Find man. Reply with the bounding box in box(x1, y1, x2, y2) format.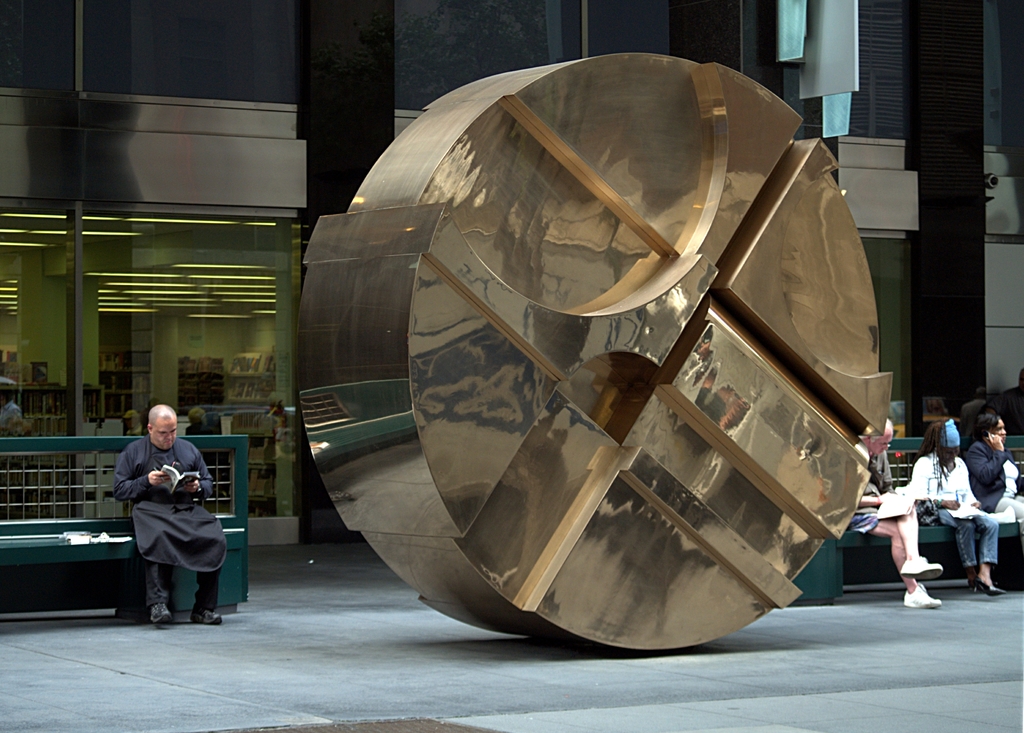
box(115, 397, 225, 632).
